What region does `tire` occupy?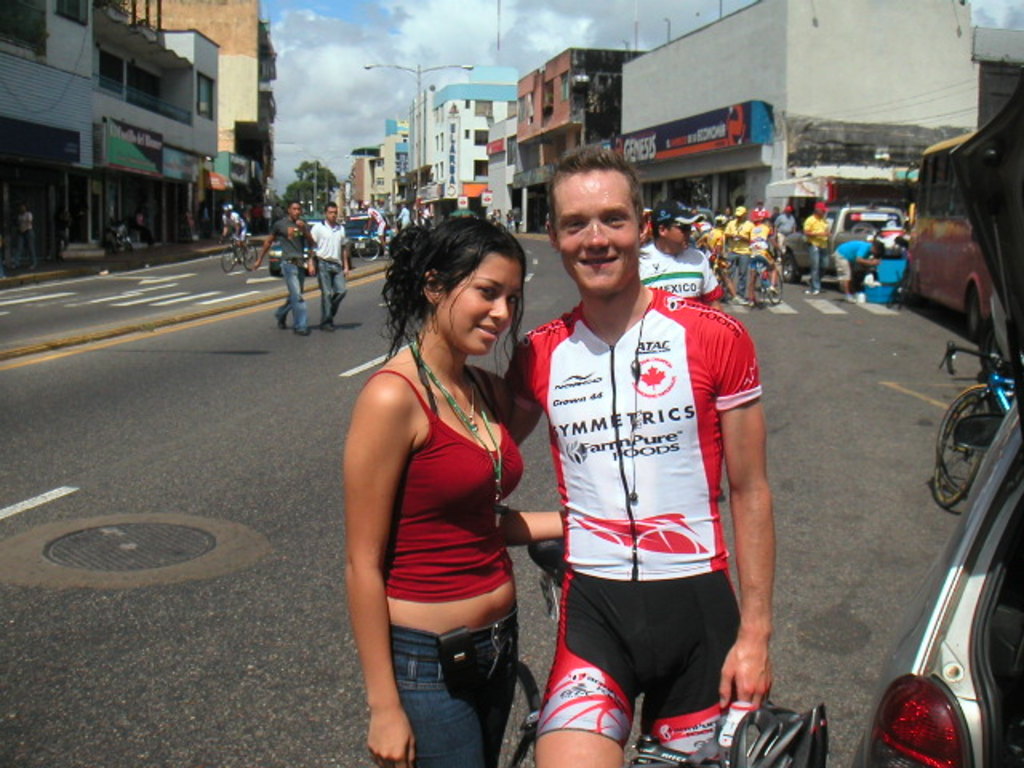
box=[938, 382, 1005, 488].
